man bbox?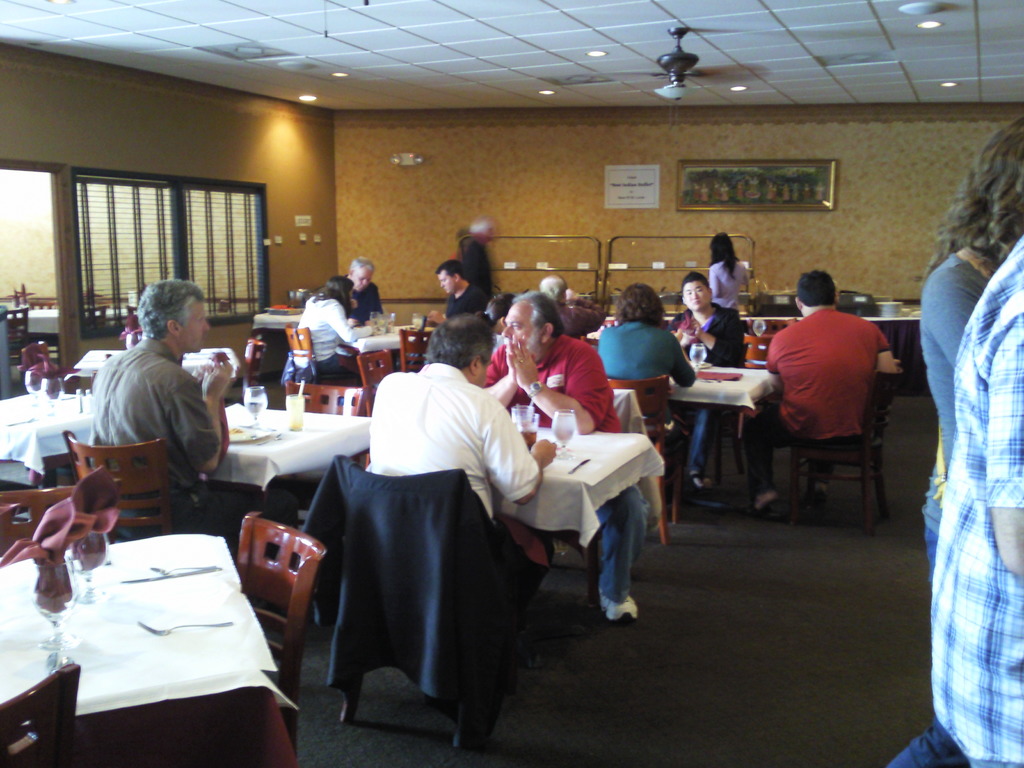
{"left": 489, "top": 290, "right": 648, "bottom": 623}
